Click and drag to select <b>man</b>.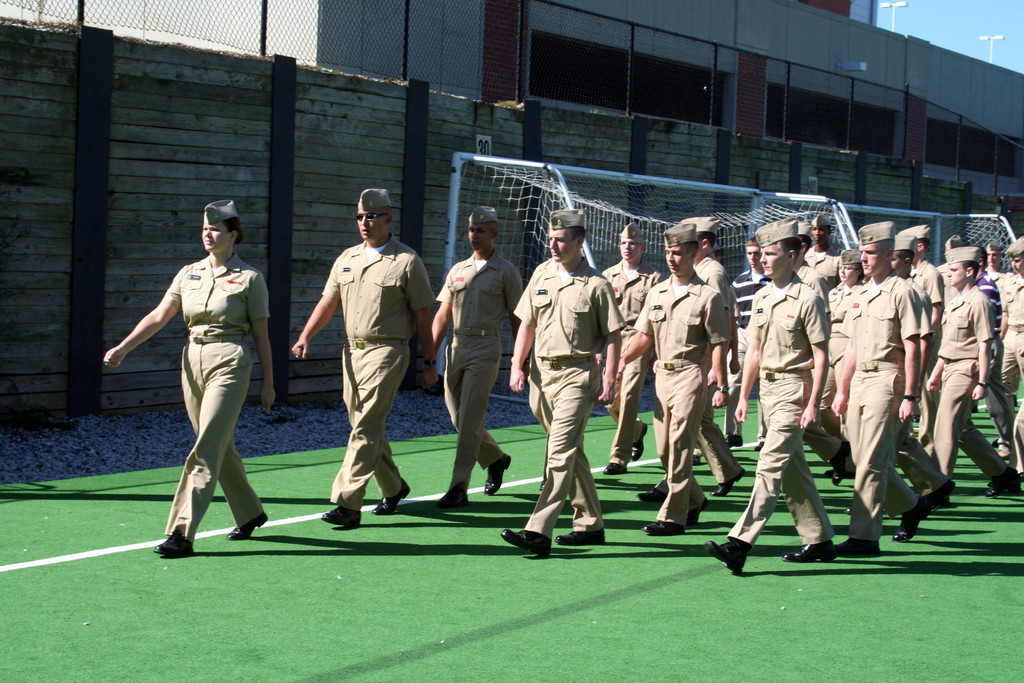
Selection: 934/244/1022/503.
